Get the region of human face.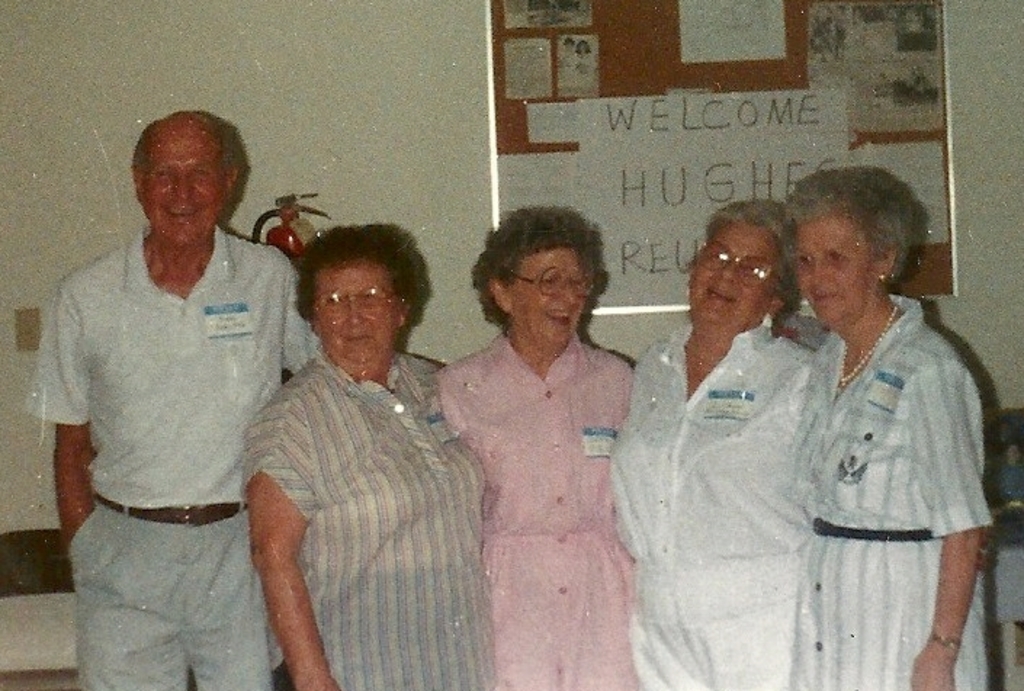
{"left": 142, "top": 132, "right": 224, "bottom": 240}.
